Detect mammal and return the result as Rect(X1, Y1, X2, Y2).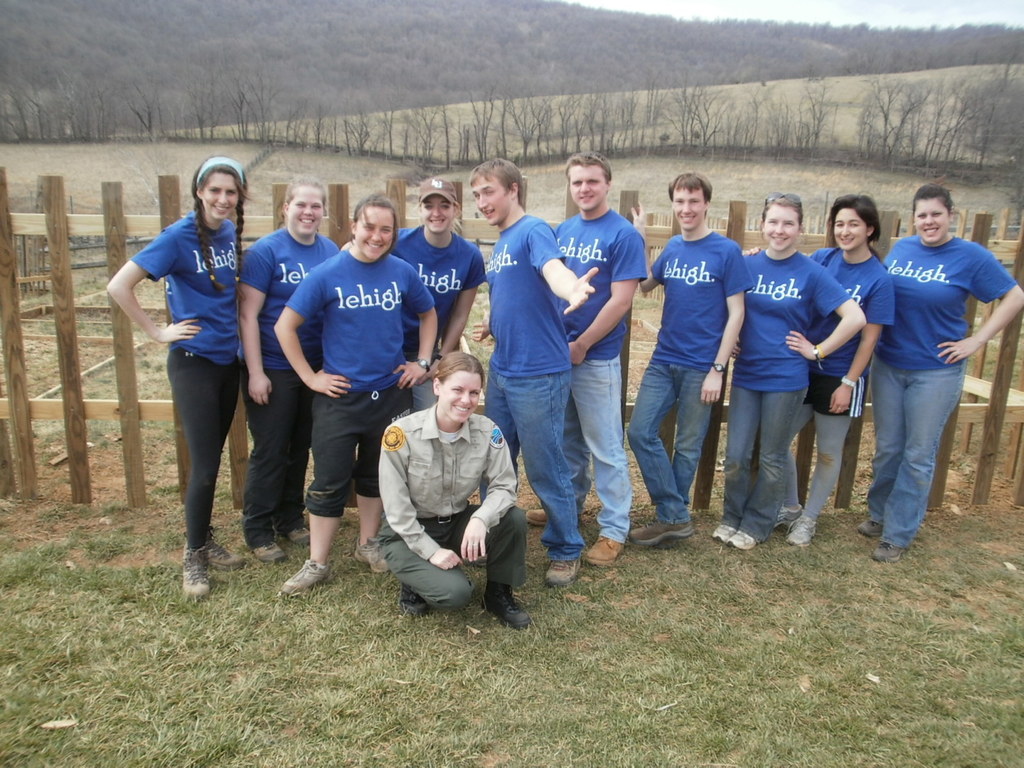
Rect(633, 172, 757, 545).
